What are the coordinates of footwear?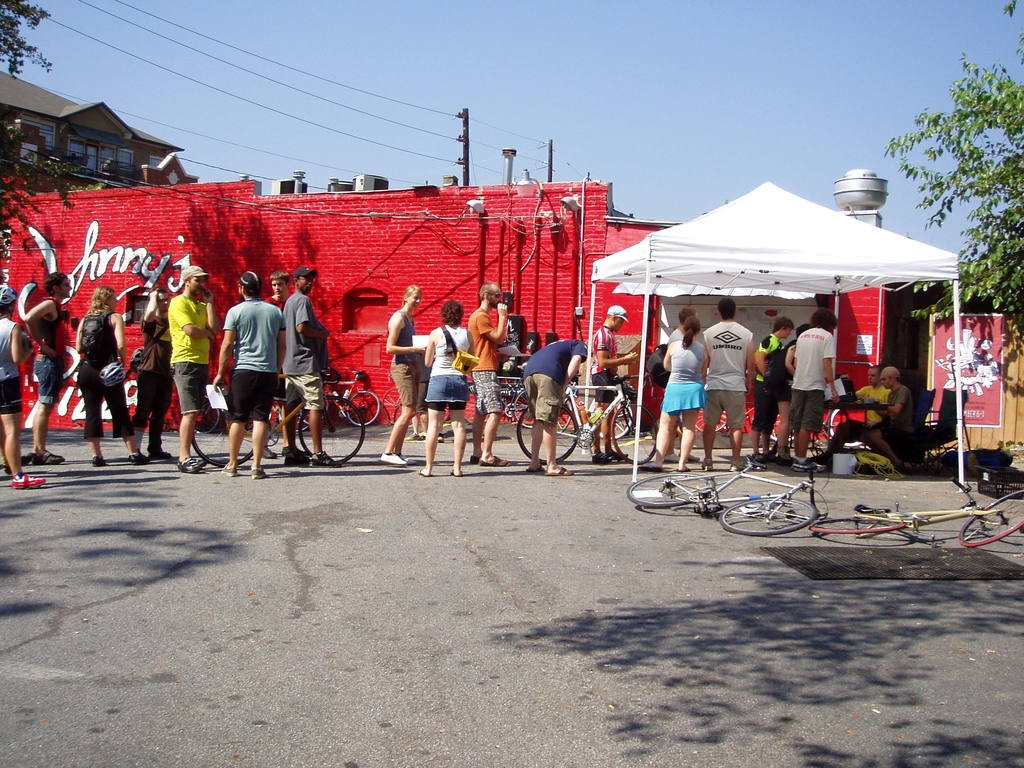
(610, 450, 628, 460).
